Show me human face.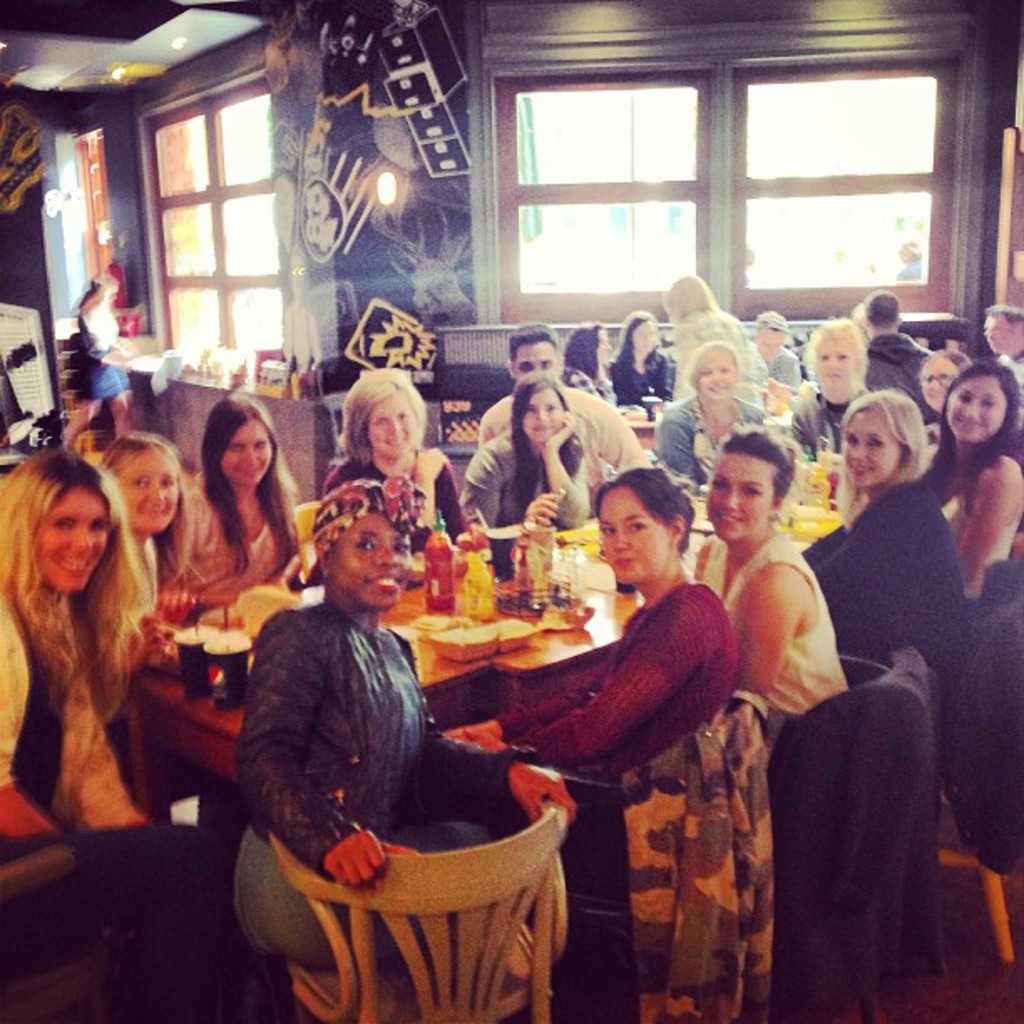
human face is here: <box>218,423,273,485</box>.
